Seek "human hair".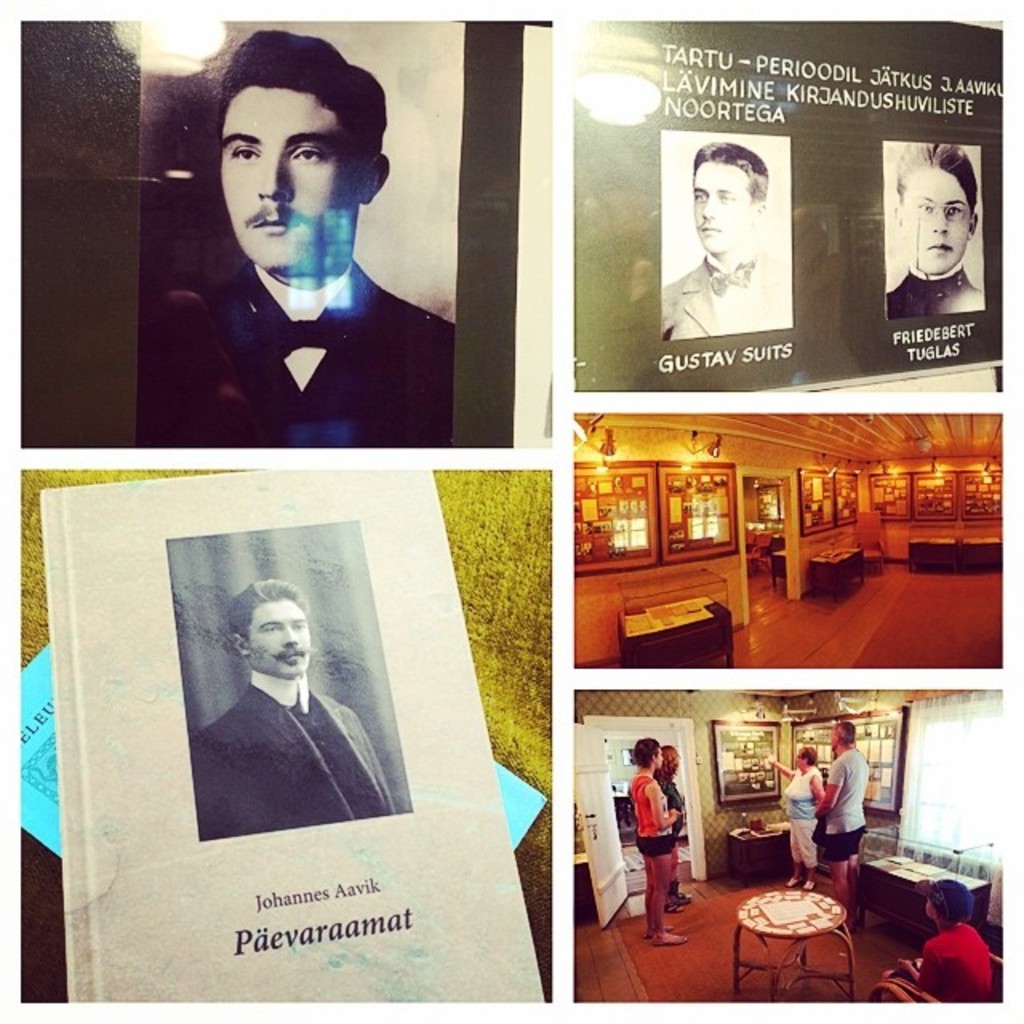
<bbox>693, 139, 768, 205</bbox>.
